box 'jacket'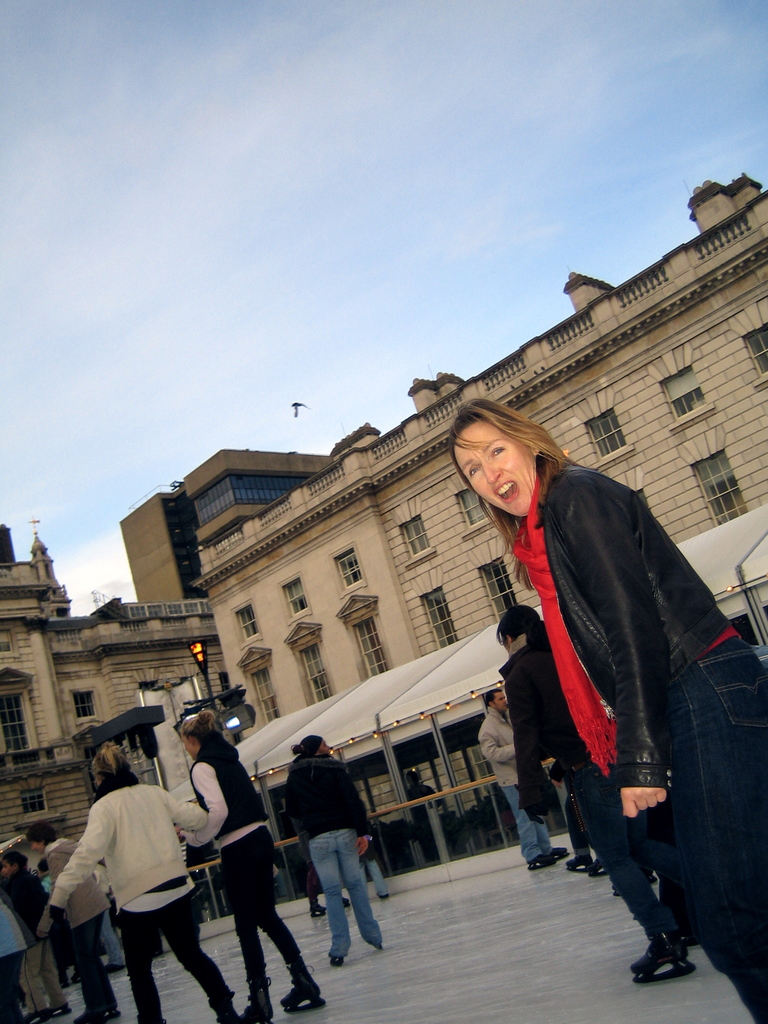
select_region(51, 783, 212, 916)
